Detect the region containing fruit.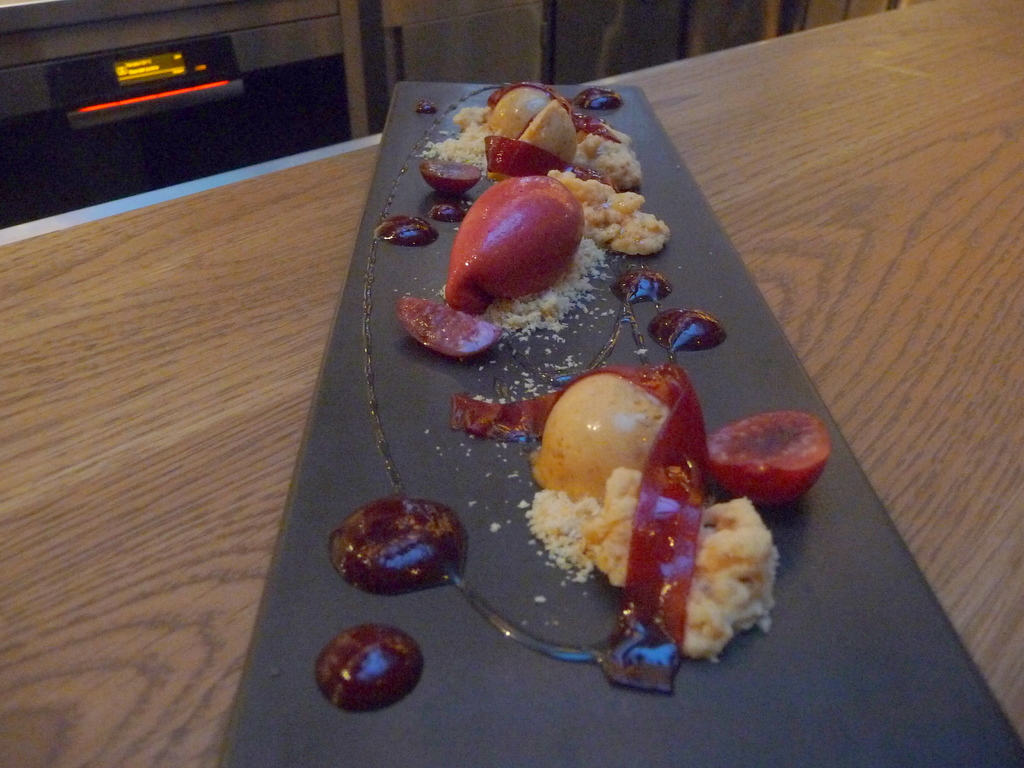
region(397, 296, 504, 359).
